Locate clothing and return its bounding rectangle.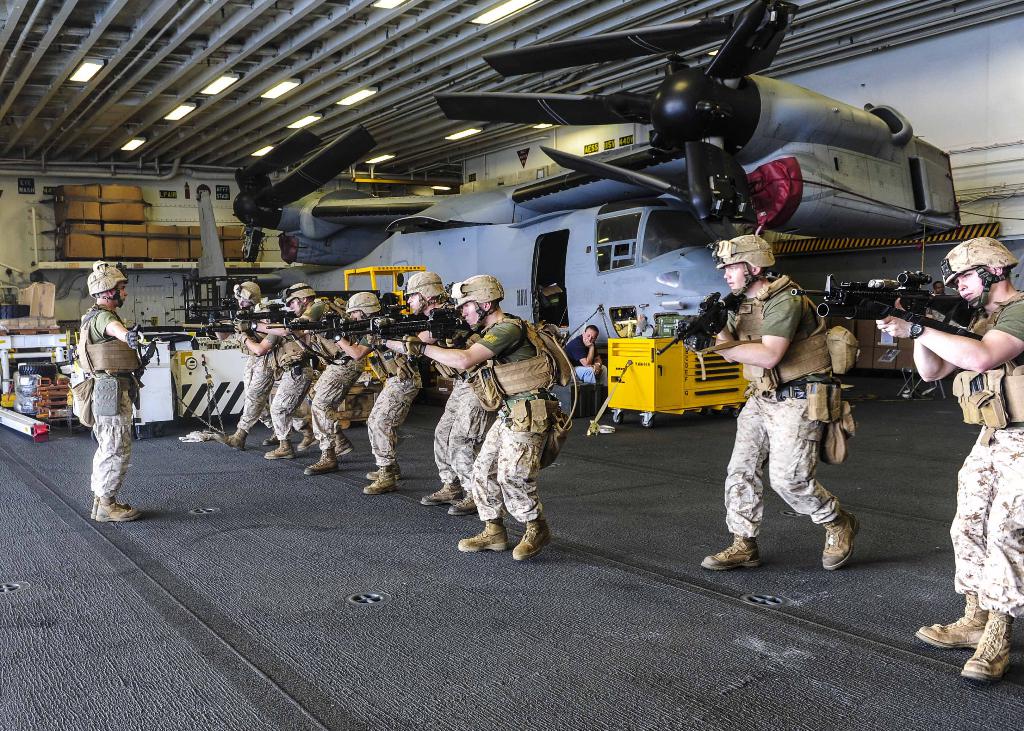
box=[296, 300, 361, 446].
